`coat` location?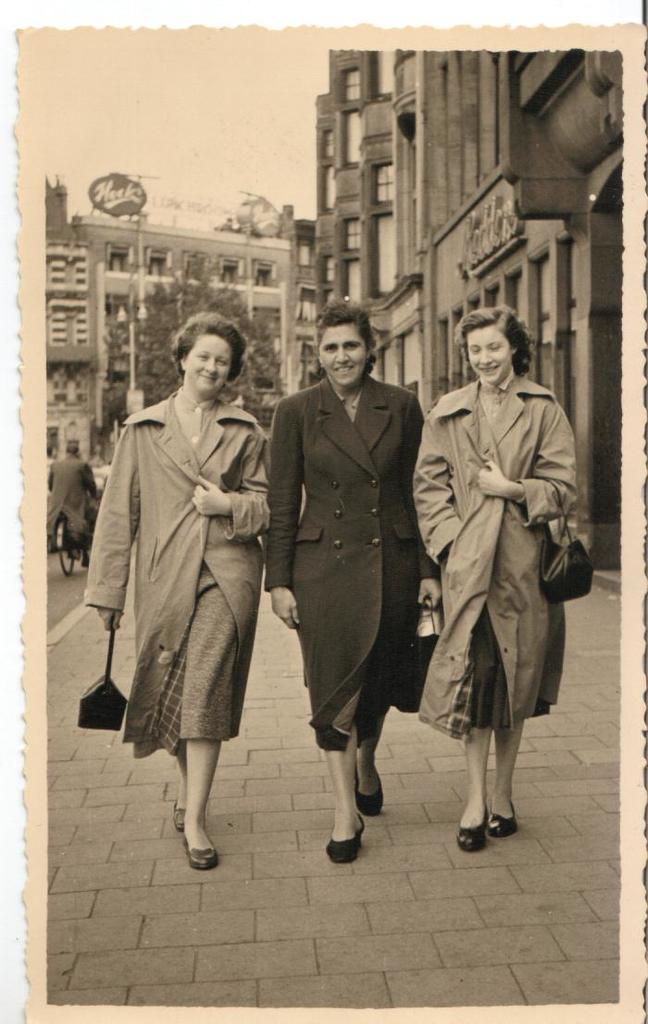
l=268, t=373, r=449, b=748
